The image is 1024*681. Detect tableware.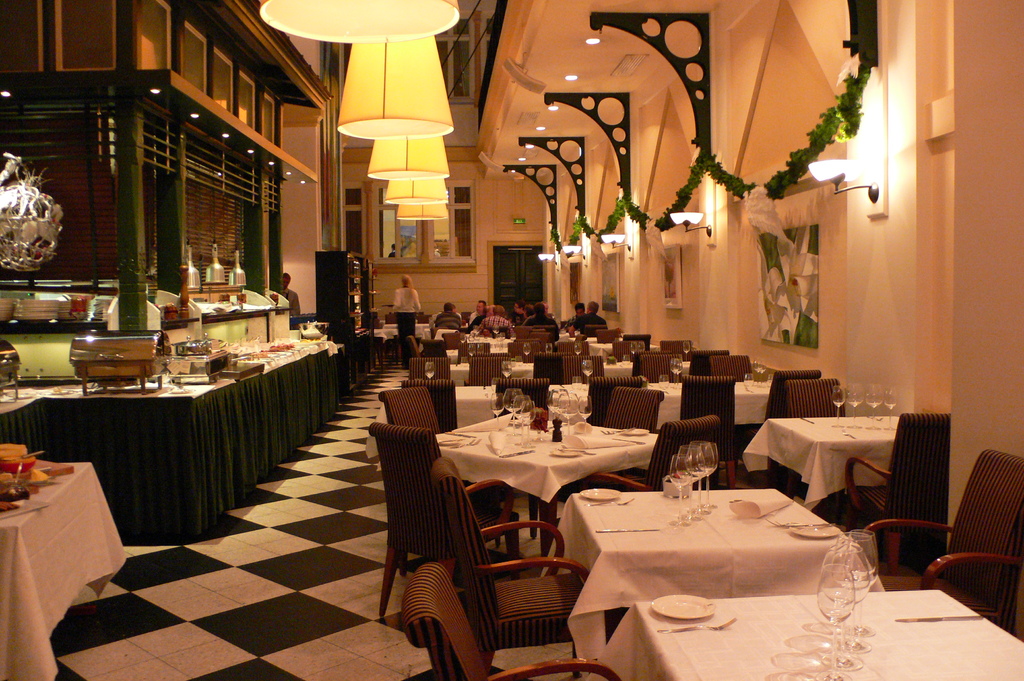
Detection: Rect(580, 487, 623, 501).
